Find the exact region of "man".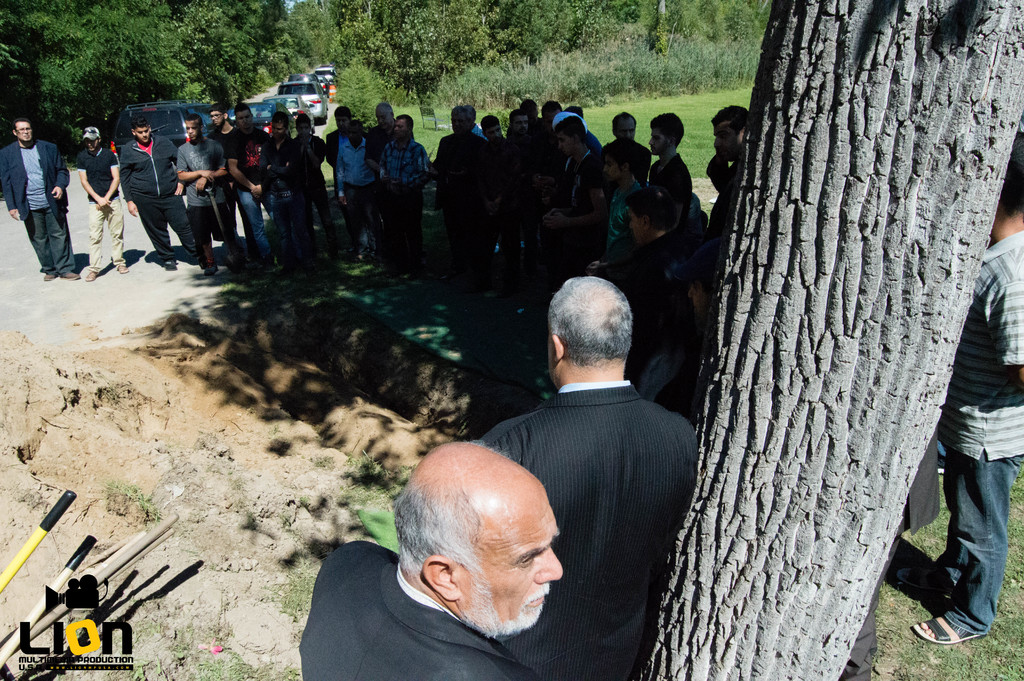
Exact region: x1=477, y1=269, x2=696, y2=679.
